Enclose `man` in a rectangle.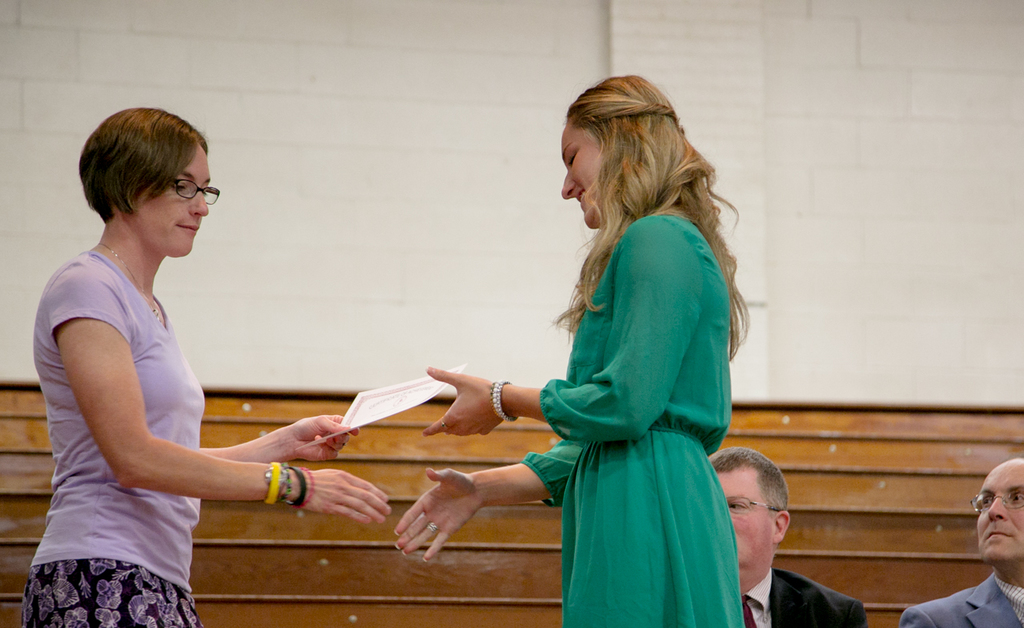
<region>705, 458, 837, 626</region>.
